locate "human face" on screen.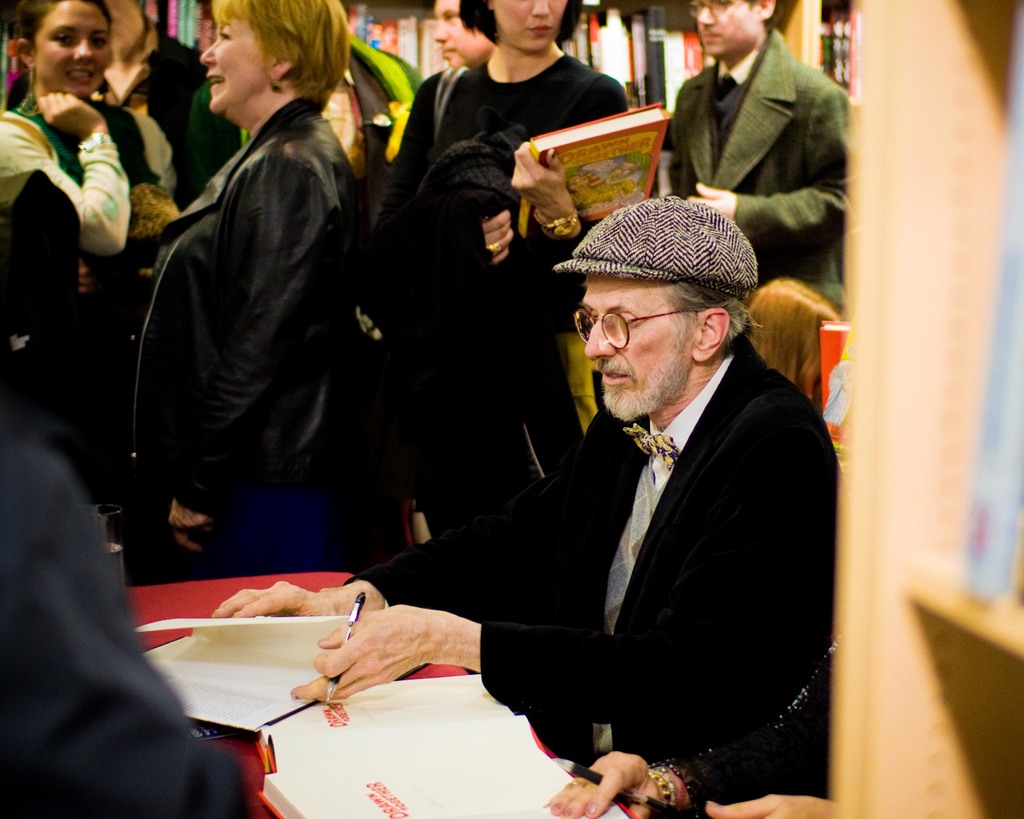
On screen at [33,0,112,101].
